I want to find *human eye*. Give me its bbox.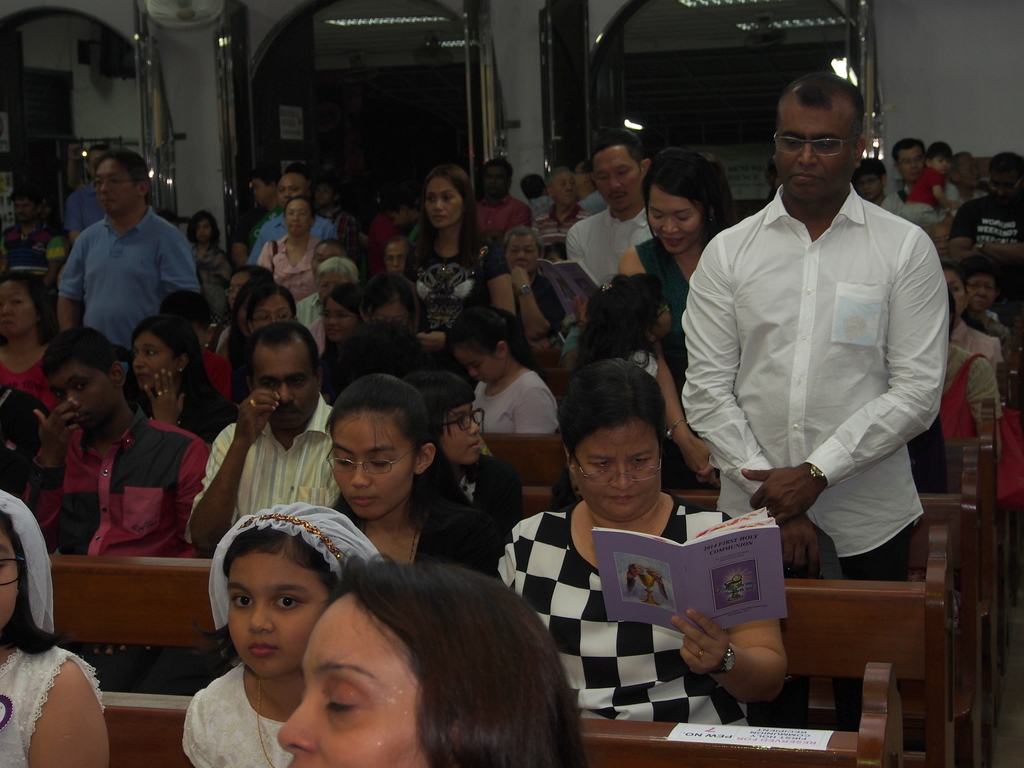
rect(986, 285, 996, 291).
